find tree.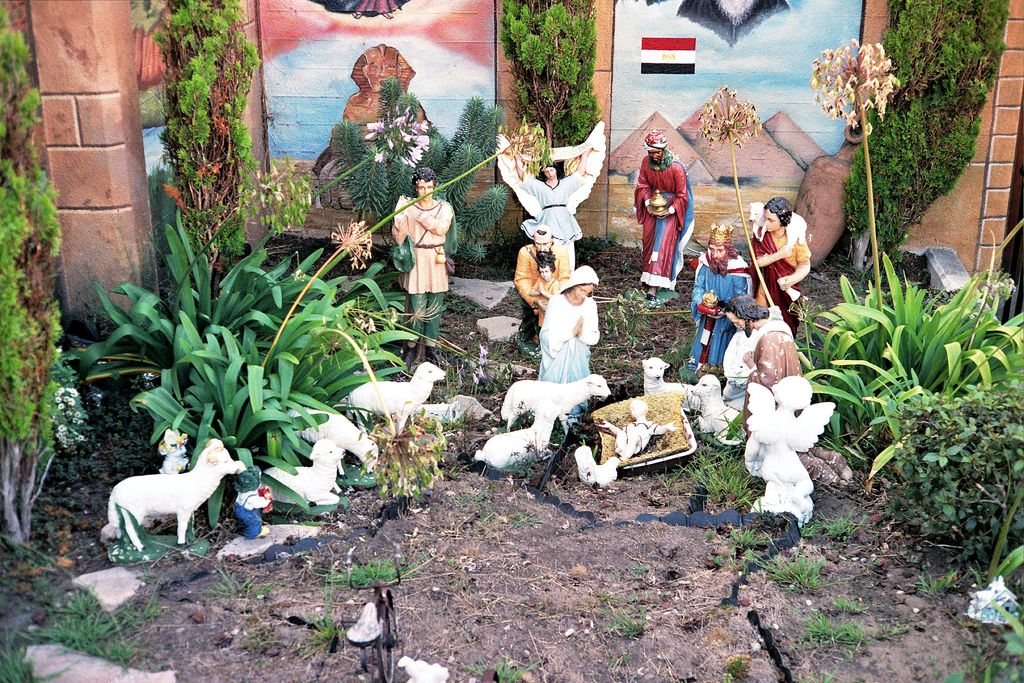
0/3/55/564.
